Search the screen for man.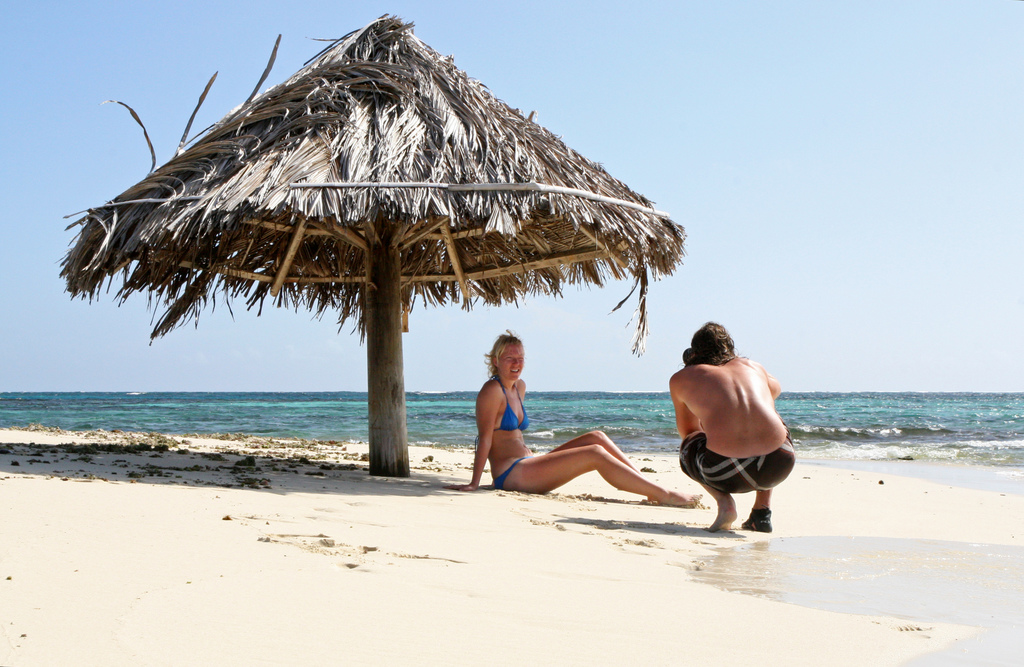
Found at 667, 316, 804, 534.
